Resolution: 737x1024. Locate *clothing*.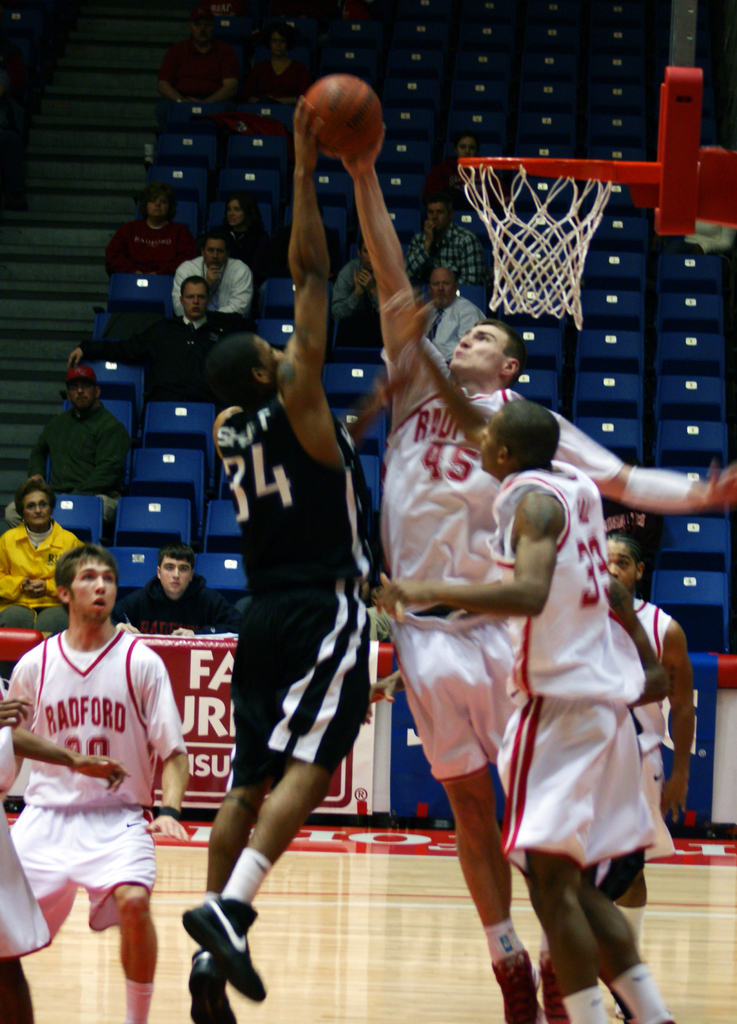
region(472, 458, 666, 890).
